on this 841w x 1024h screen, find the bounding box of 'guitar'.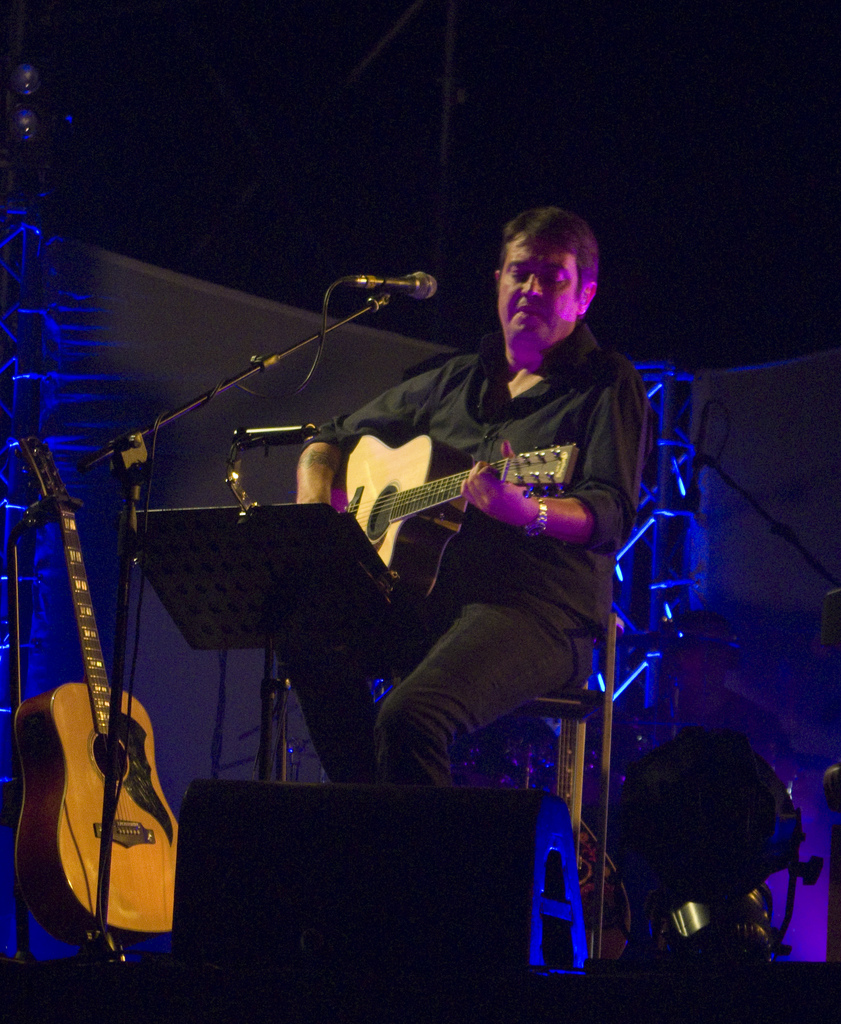
Bounding box: [x1=347, y1=426, x2=590, y2=592].
